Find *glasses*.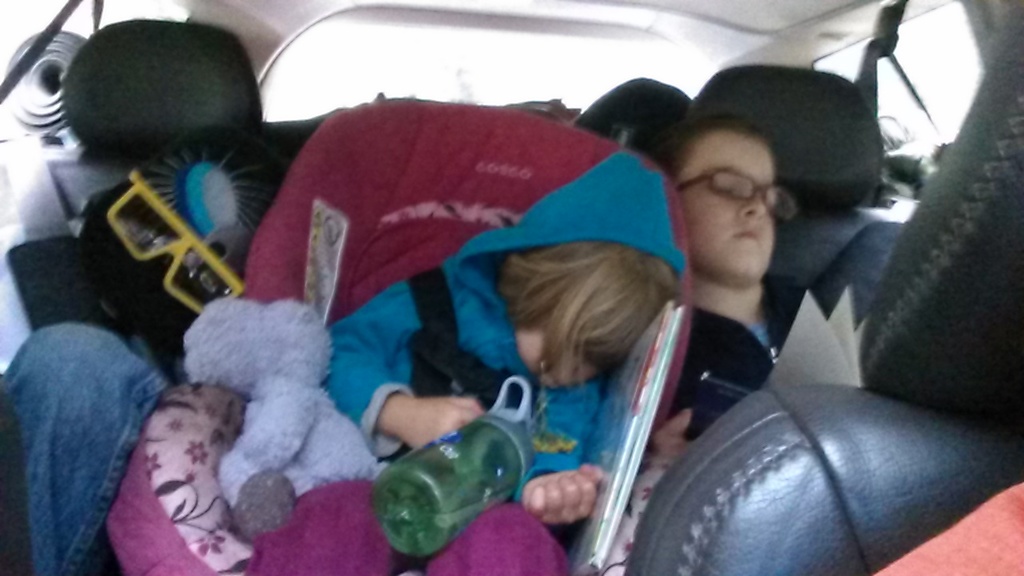
[left=110, top=169, right=250, bottom=317].
